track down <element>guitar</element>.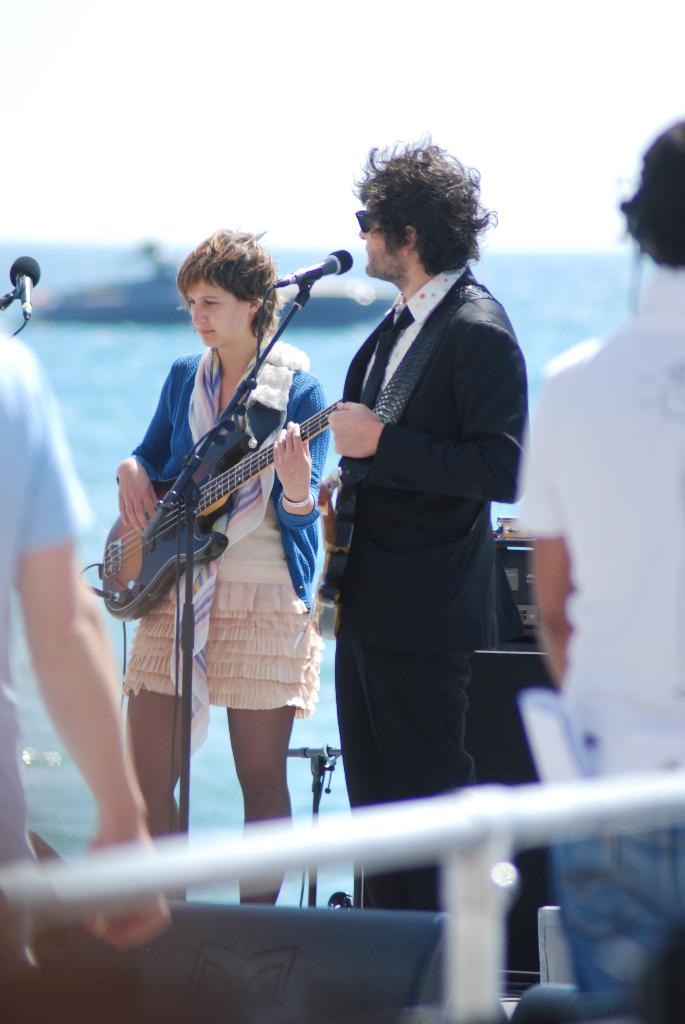
Tracked to left=95, top=397, right=340, bottom=623.
